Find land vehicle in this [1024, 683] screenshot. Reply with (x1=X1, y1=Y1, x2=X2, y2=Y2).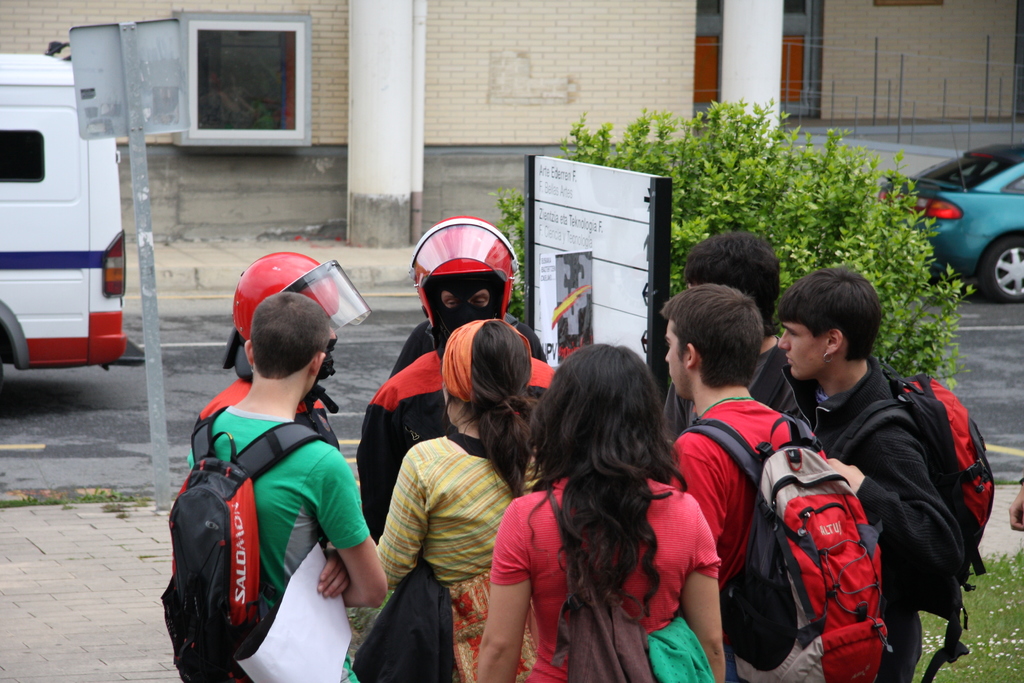
(x1=0, y1=55, x2=147, y2=383).
